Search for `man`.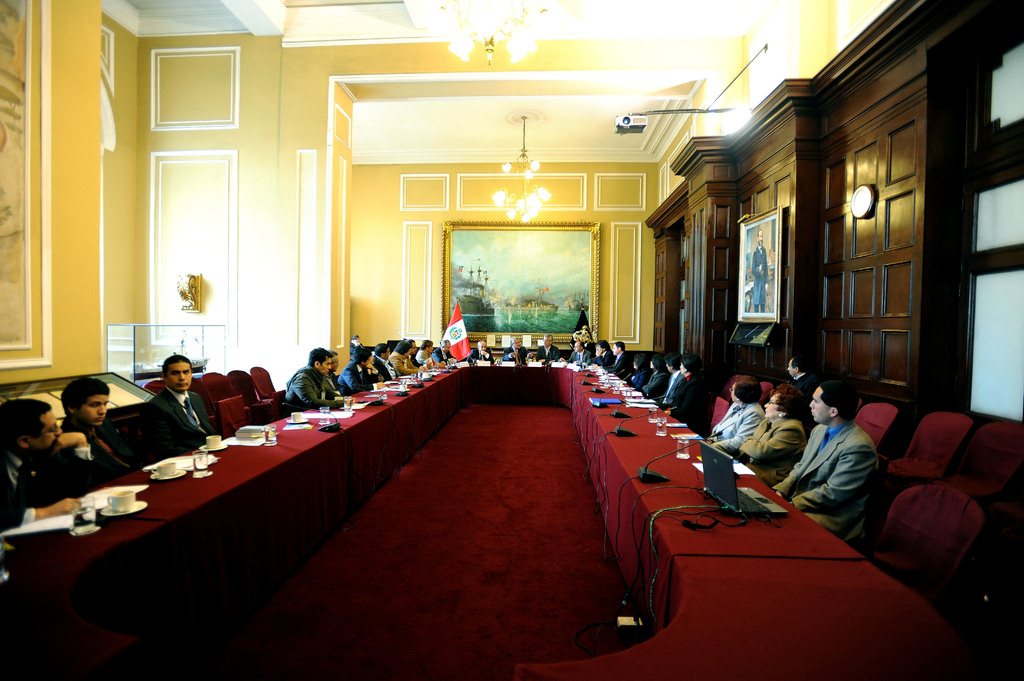
Found at [x1=790, y1=389, x2=902, y2=551].
